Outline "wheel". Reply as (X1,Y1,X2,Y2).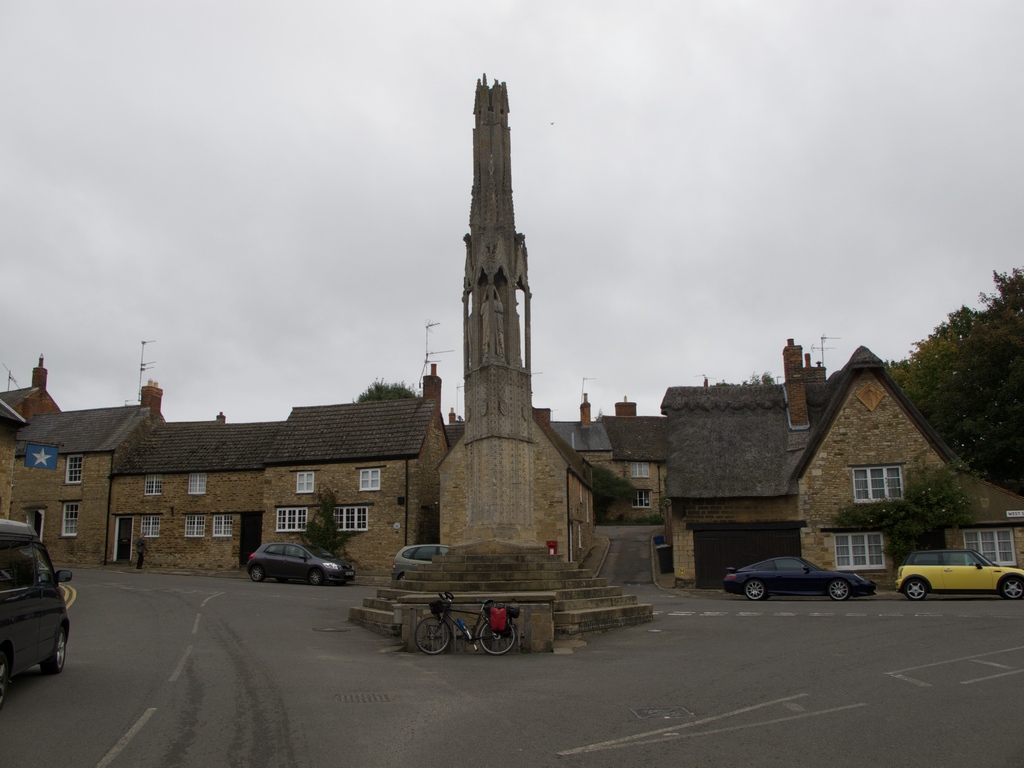
(412,614,451,655).
